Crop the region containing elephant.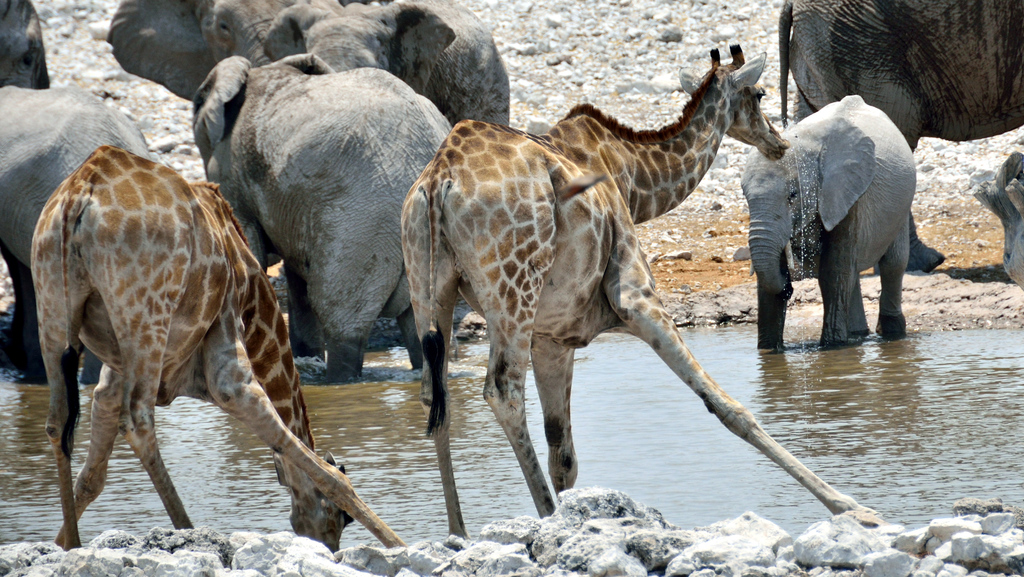
Crop region: Rect(739, 86, 913, 352).
